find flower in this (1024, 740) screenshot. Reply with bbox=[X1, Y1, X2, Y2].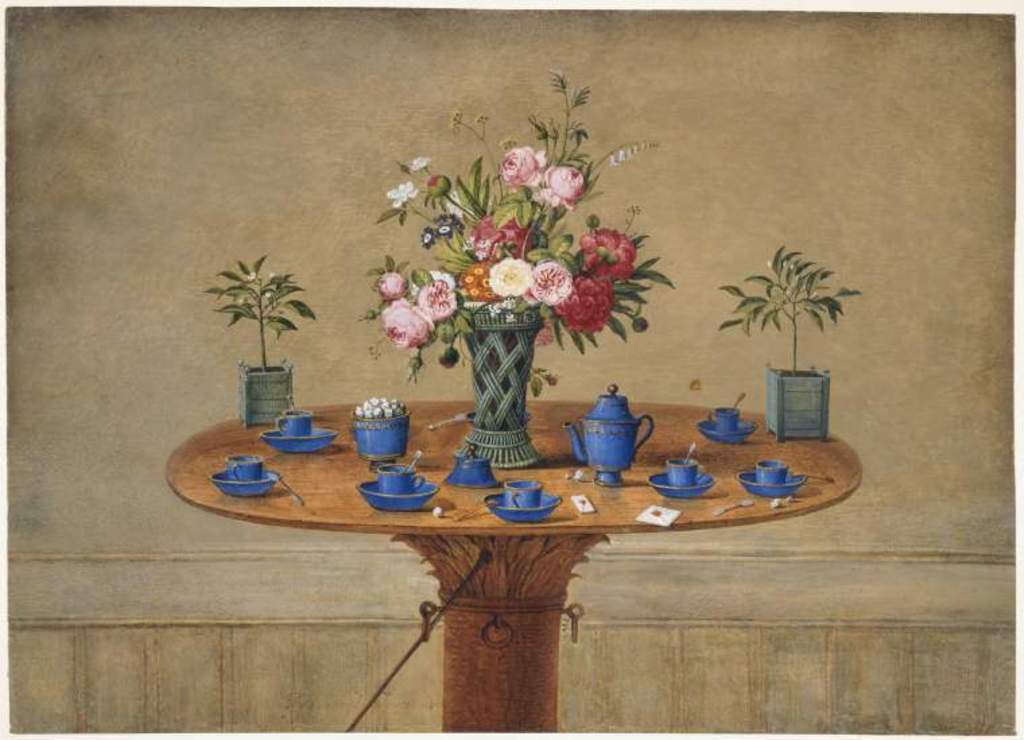
bbox=[410, 261, 469, 295].
